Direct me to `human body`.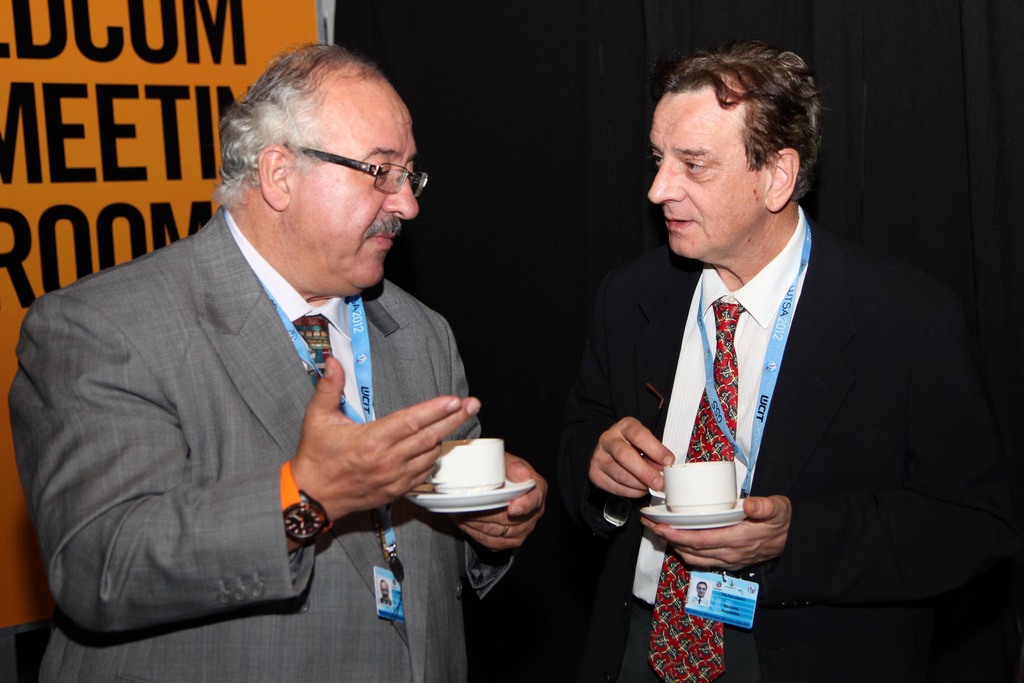
Direction: 519/205/1023/682.
